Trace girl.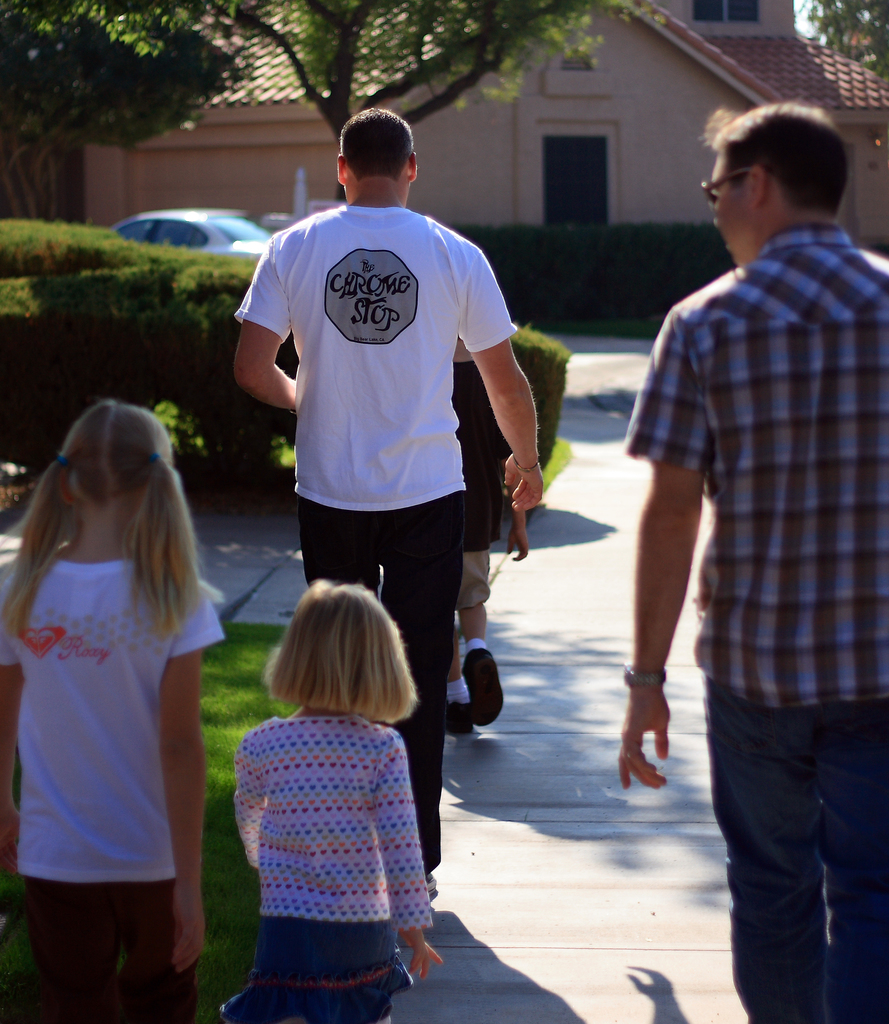
Traced to bbox(220, 584, 441, 1023).
